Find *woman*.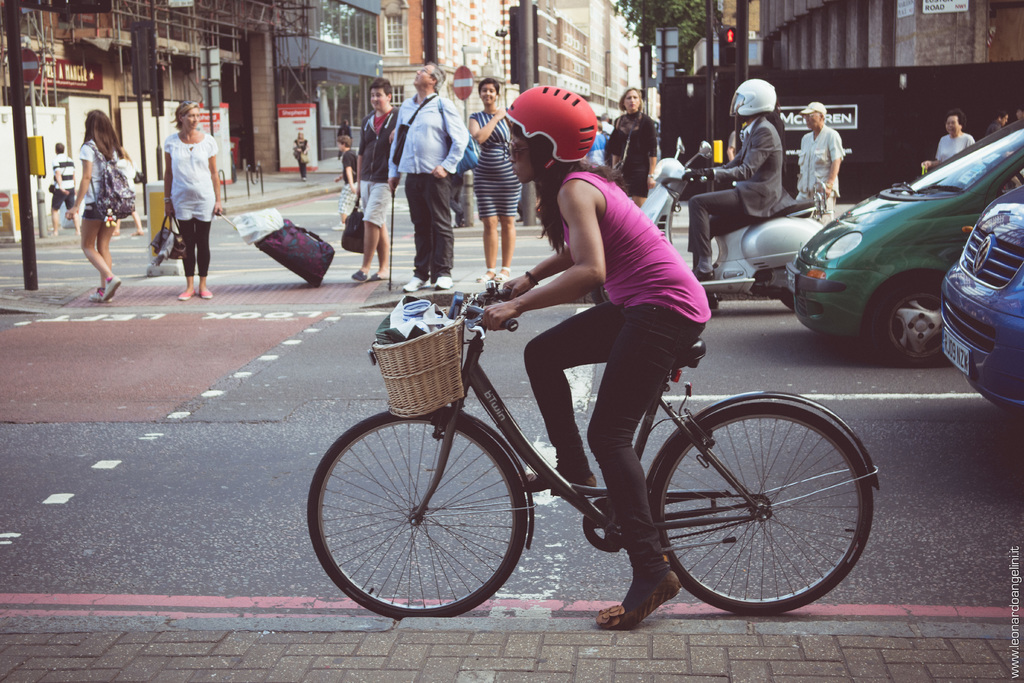
<region>467, 79, 525, 281</region>.
